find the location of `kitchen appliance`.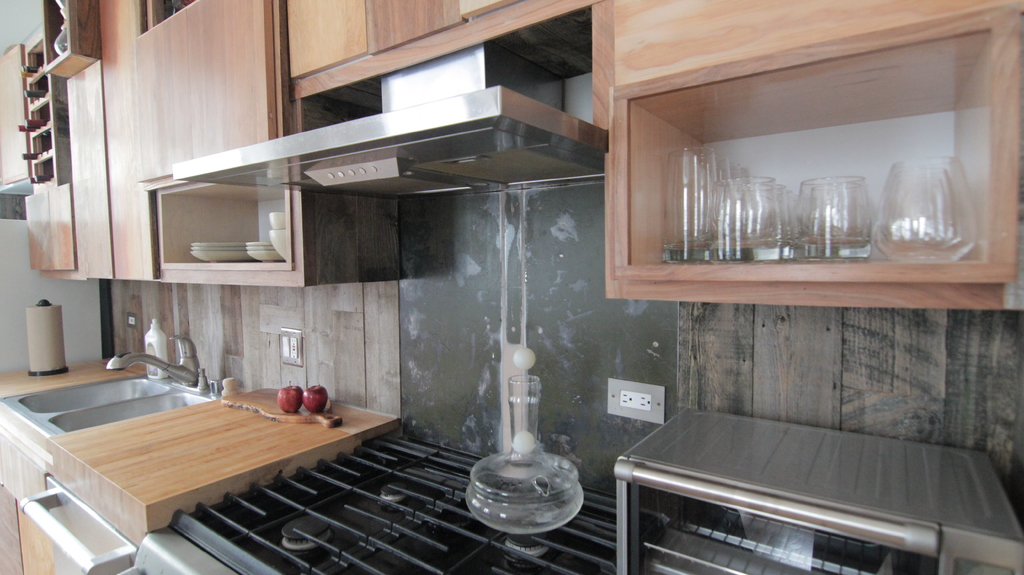
Location: (x1=605, y1=352, x2=1012, y2=574).
